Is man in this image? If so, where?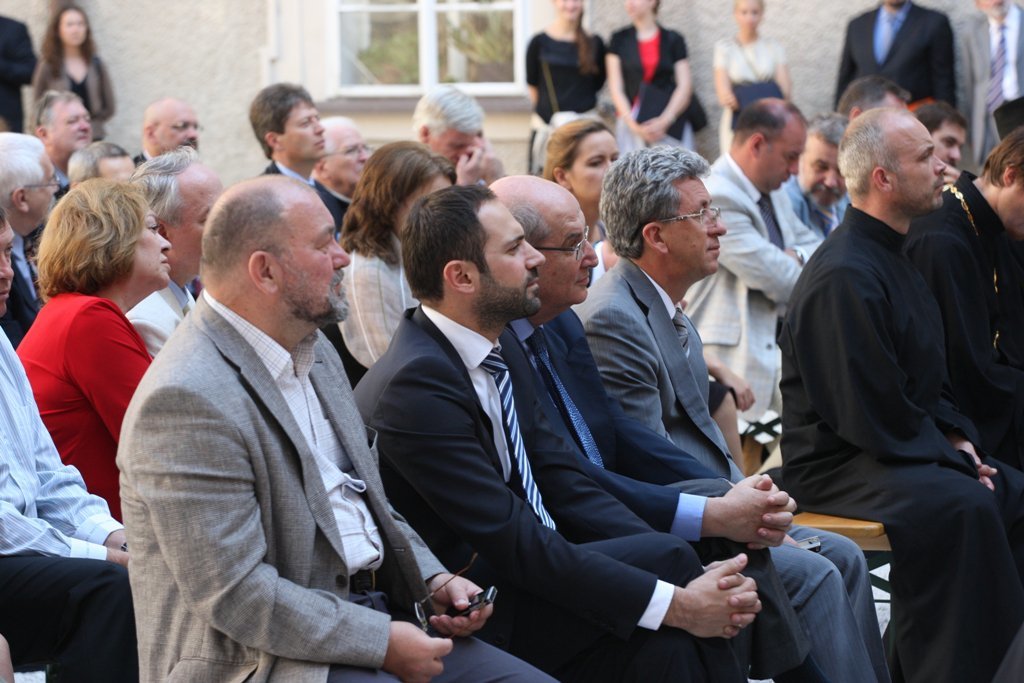
Yes, at 0 132 60 351.
